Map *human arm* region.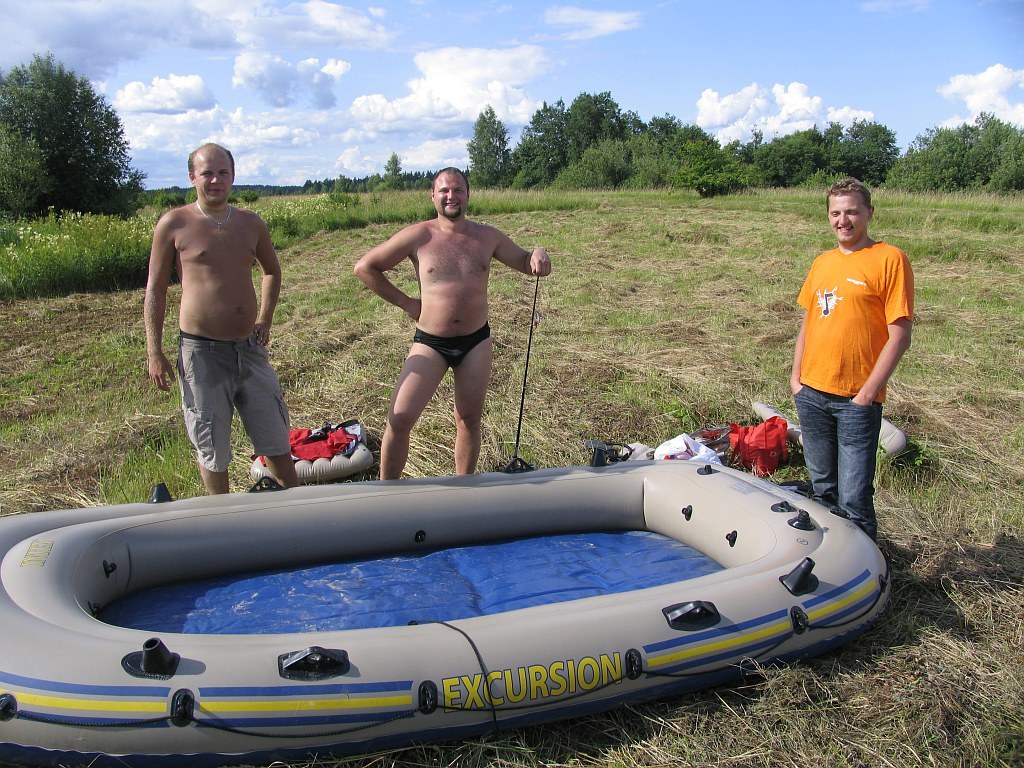
Mapped to Rect(253, 219, 284, 350).
